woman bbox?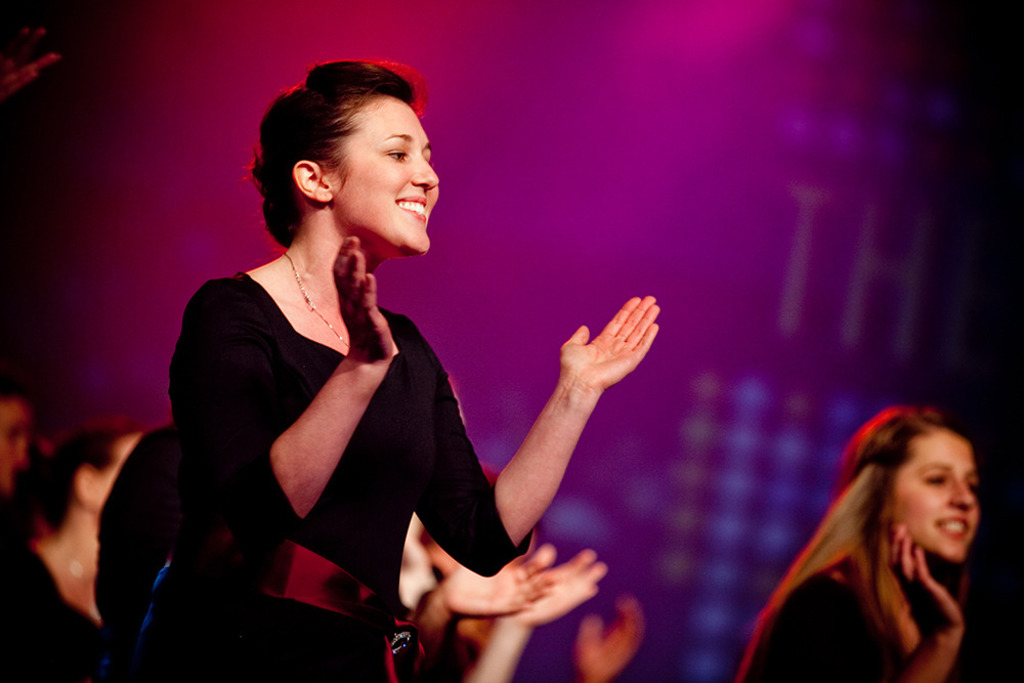
722, 391, 1010, 676
